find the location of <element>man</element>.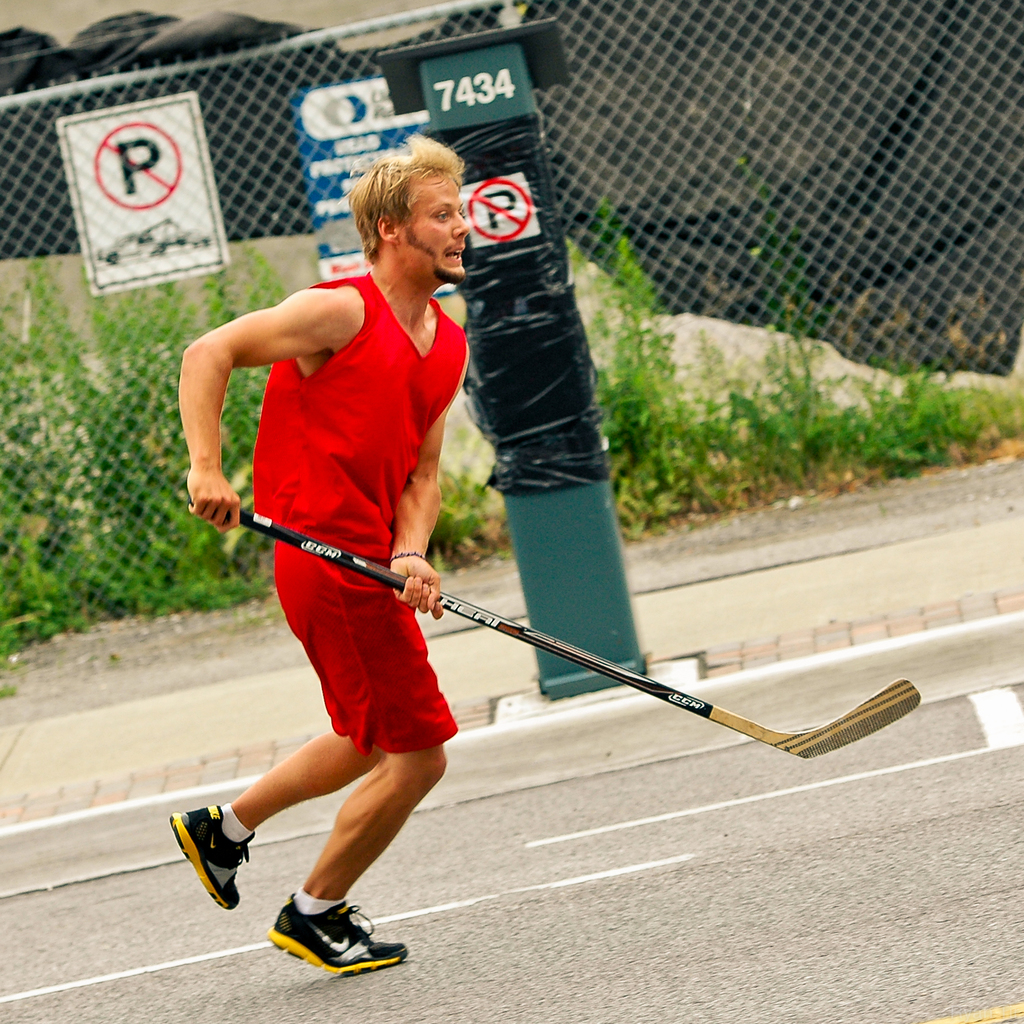
Location: [x1=195, y1=180, x2=506, y2=964].
